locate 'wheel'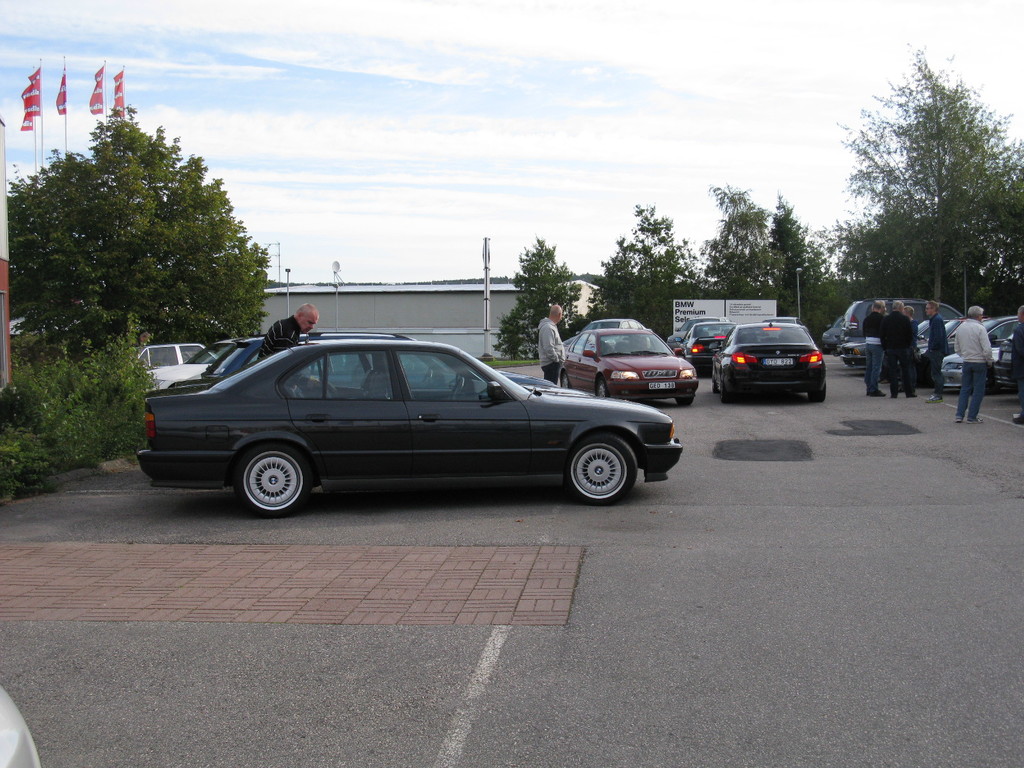
[left=598, top=378, right=610, bottom=396]
